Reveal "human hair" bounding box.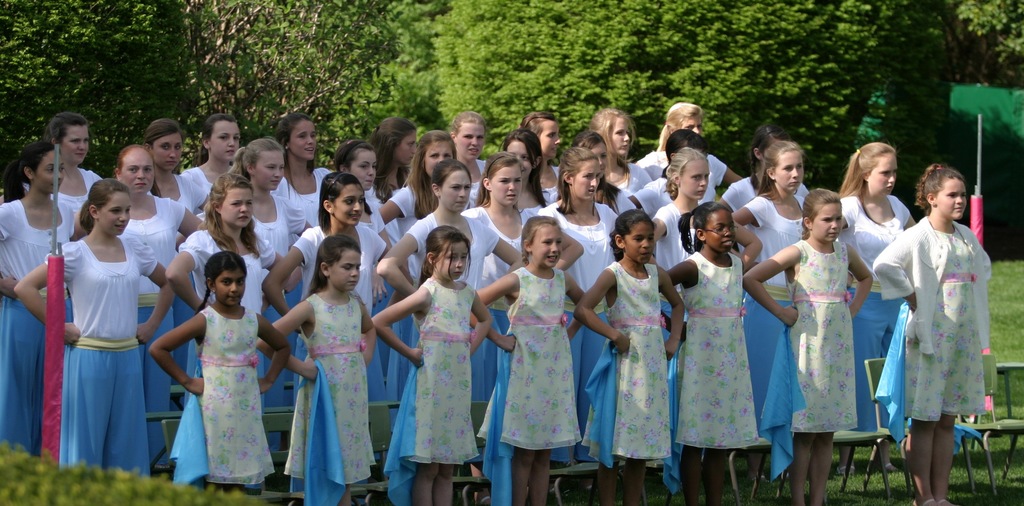
Revealed: 143:116:181:197.
